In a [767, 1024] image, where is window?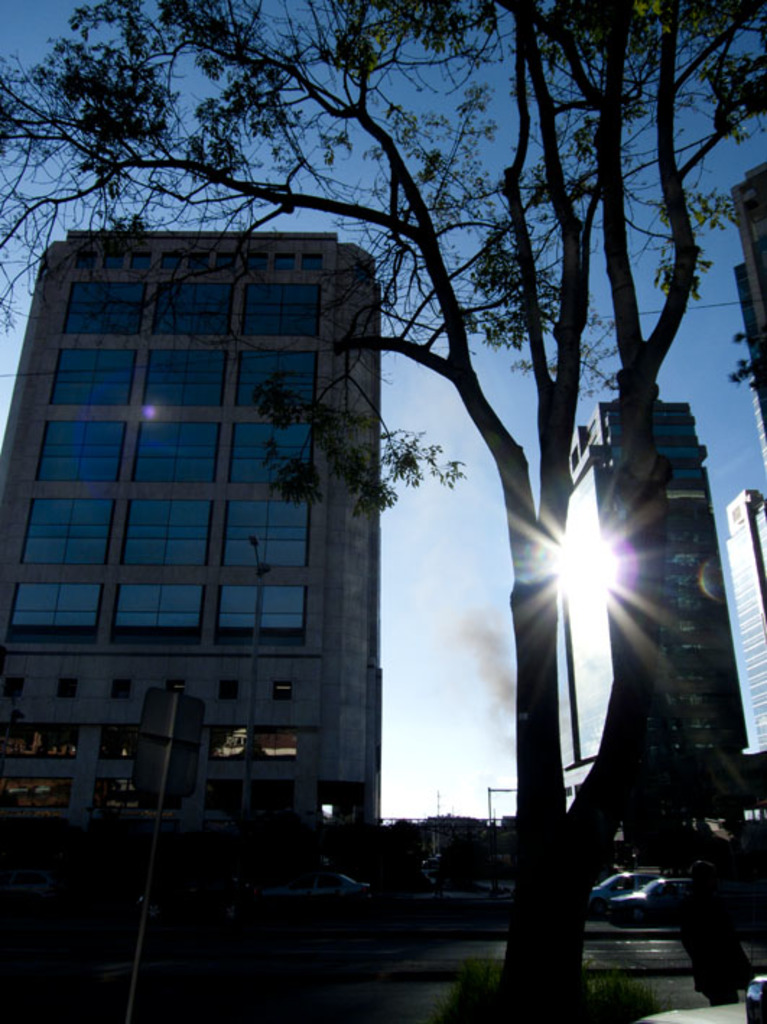
crop(45, 420, 105, 488).
